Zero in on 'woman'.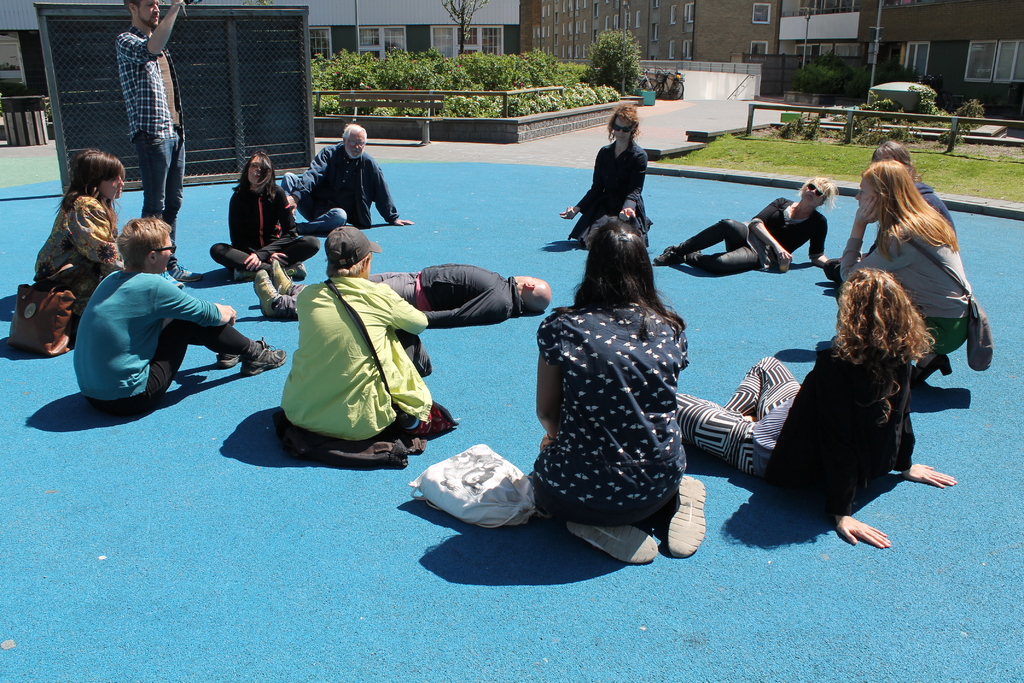
Zeroed in: (x1=672, y1=262, x2=959, y2=549).
